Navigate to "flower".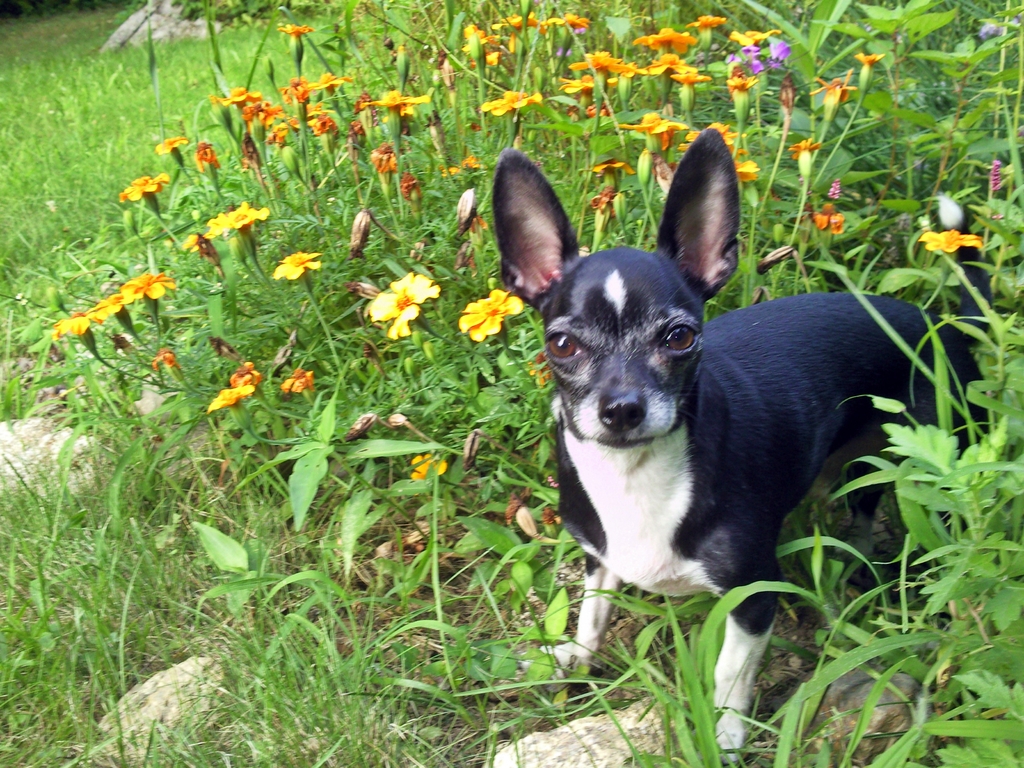
Navigation target: [412, 449, 452, 483].
